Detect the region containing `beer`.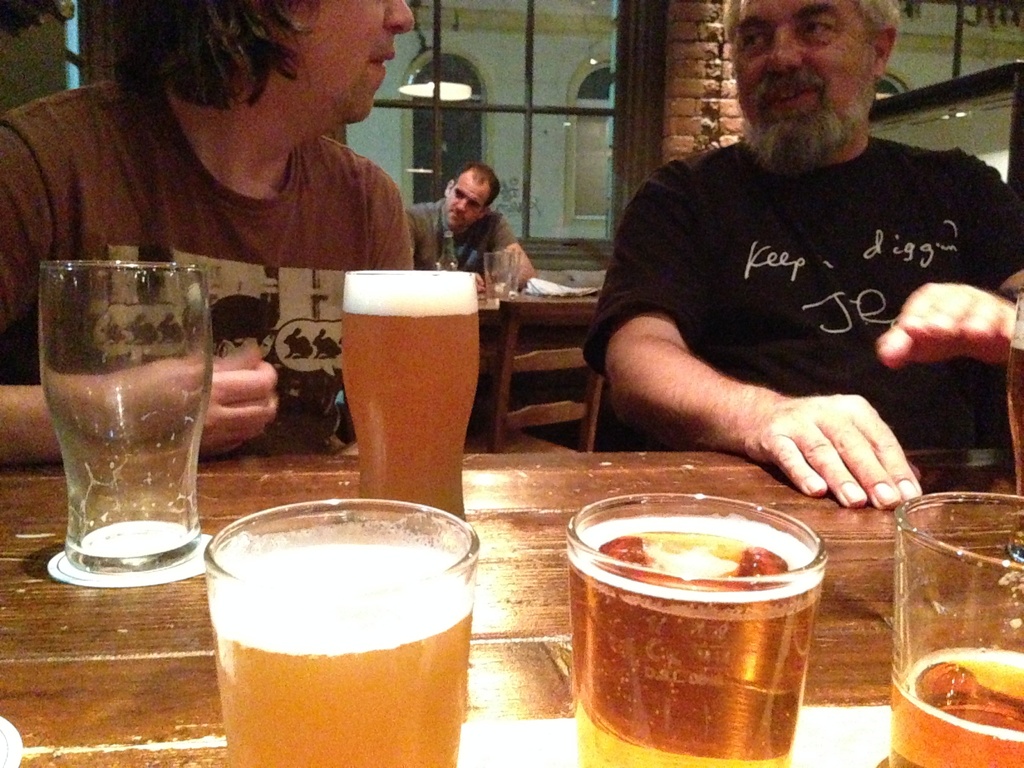
left=204, top=491, right=484, bottom=767.
